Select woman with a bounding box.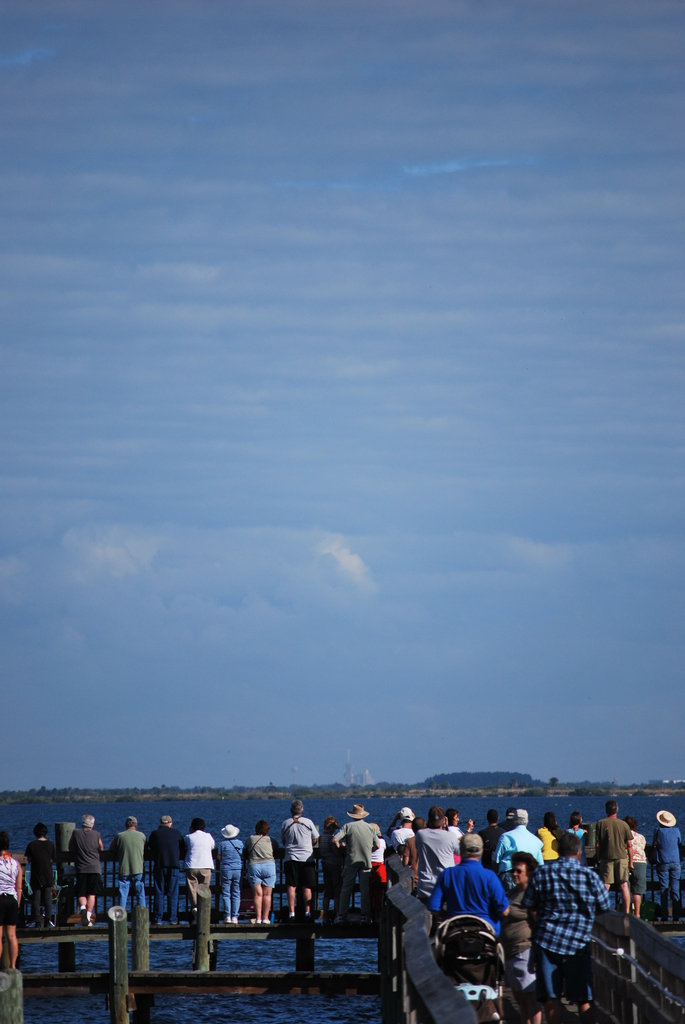
box=[216, 824, 242, 920].
